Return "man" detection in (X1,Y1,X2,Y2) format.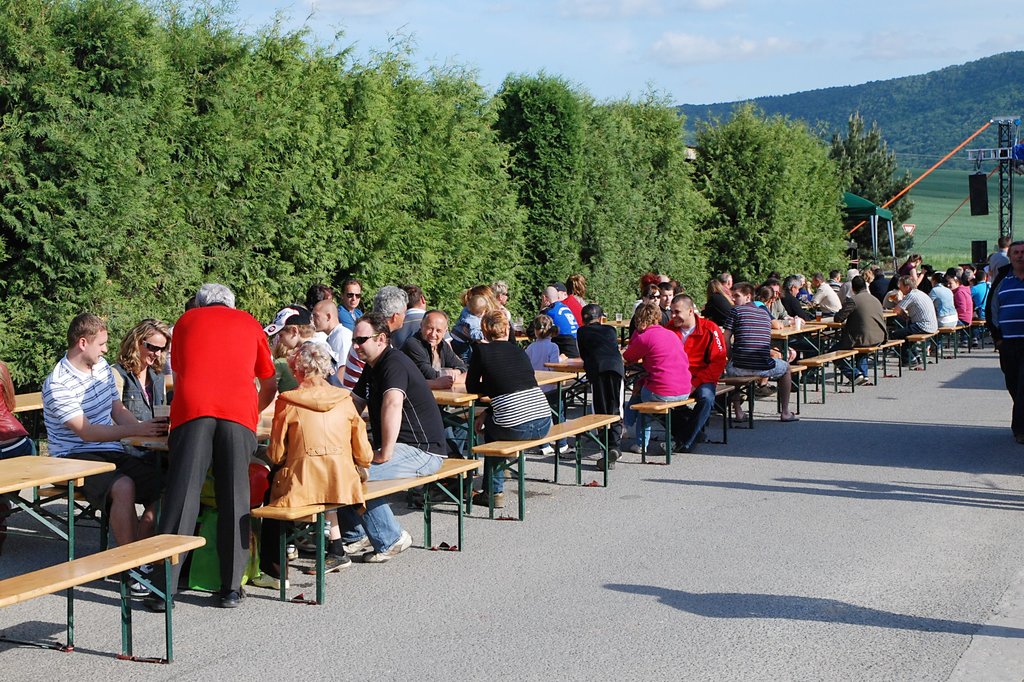
(825,268,840,293).
